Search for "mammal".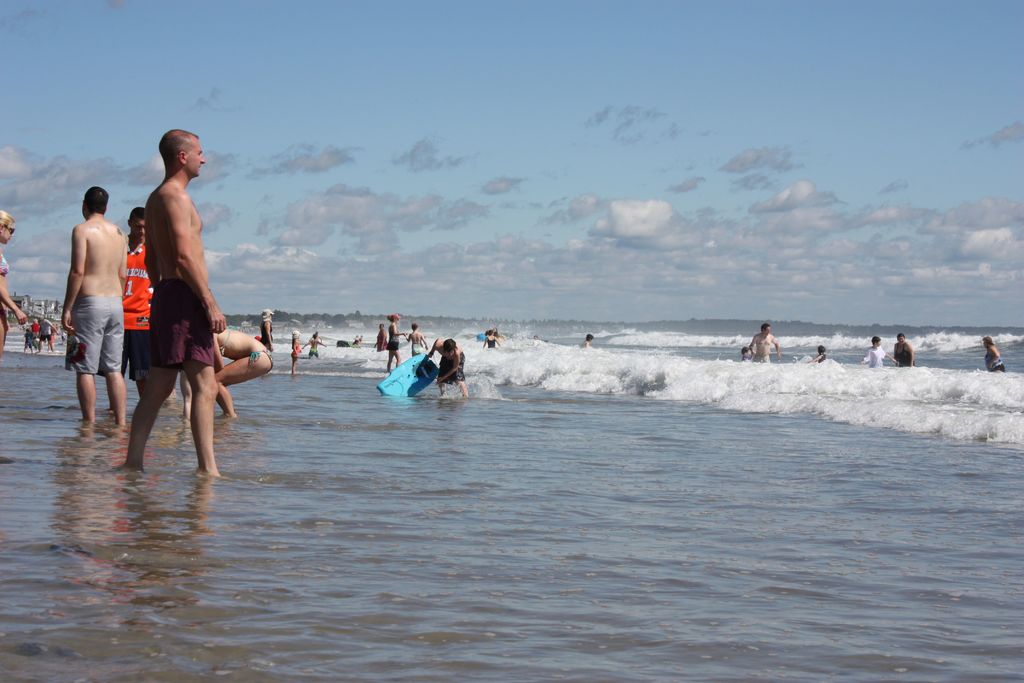
Found at bbox=(292, 329, 303, 375).
